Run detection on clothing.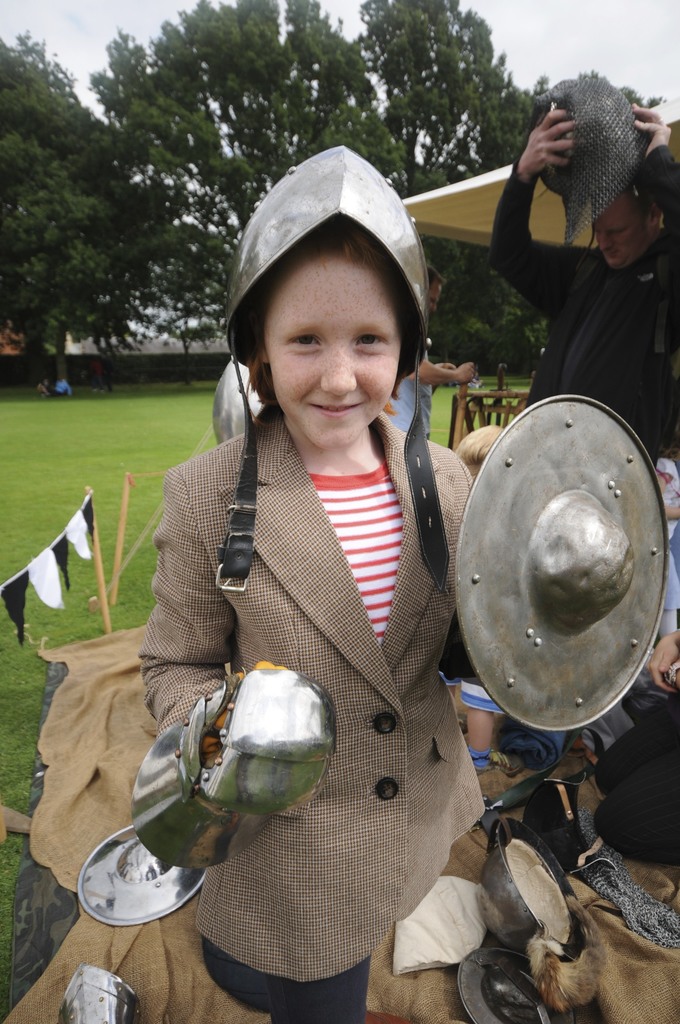
Result: locate(487, 156, 679, 464).
